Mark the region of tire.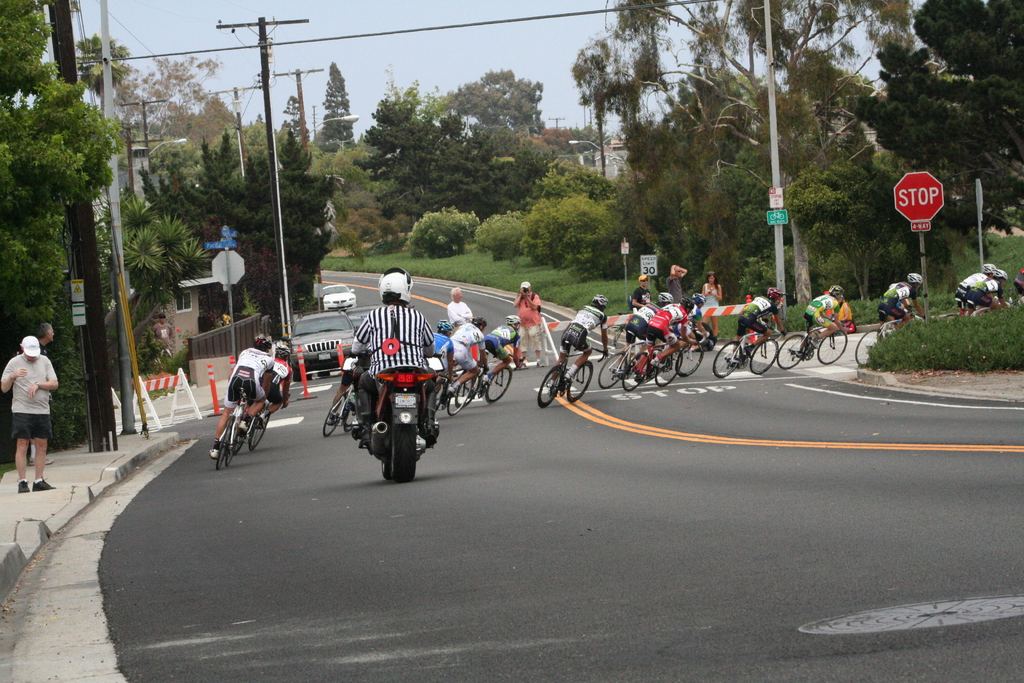
Region: bbox=(654, 350, 680, 386).
